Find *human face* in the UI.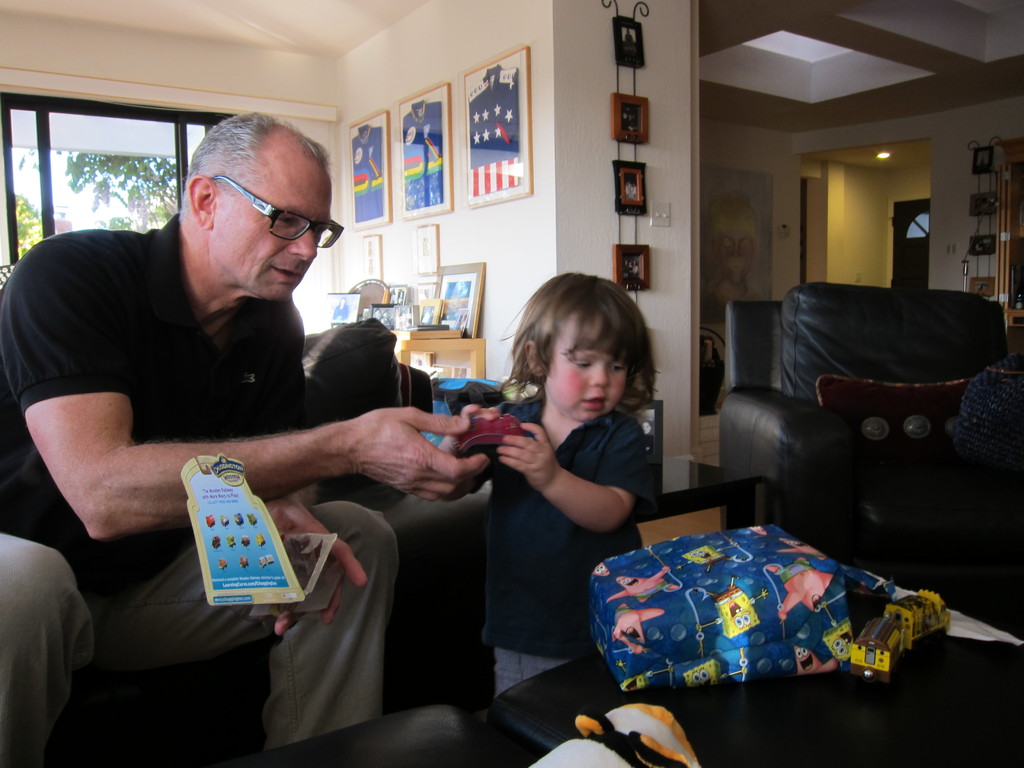
UI element at x1=544 y1=310 x2=625 y2=424.
